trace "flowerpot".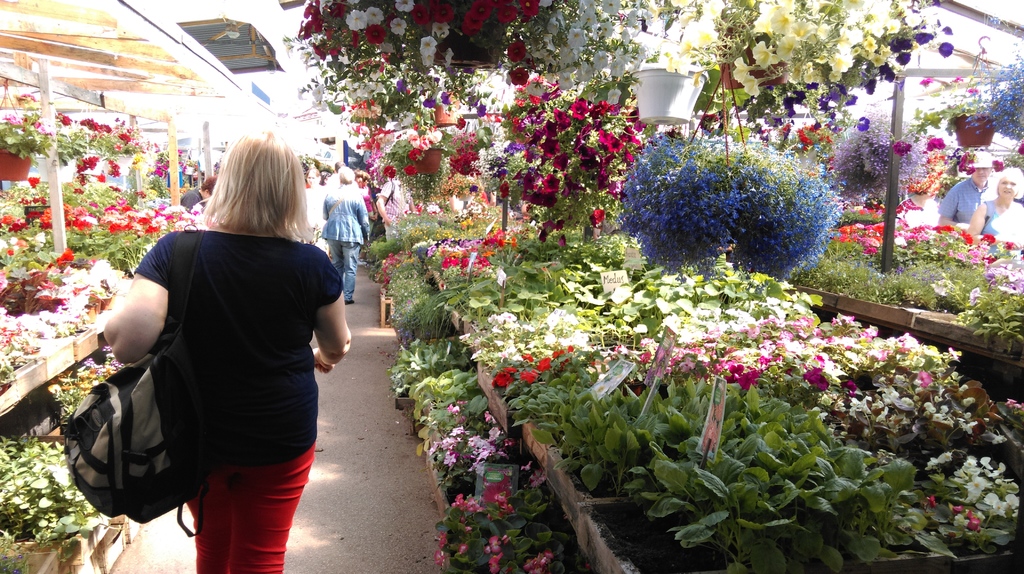
Traced to {"left": 798, "top": 151, "right": 819, "bottom": 167}.
